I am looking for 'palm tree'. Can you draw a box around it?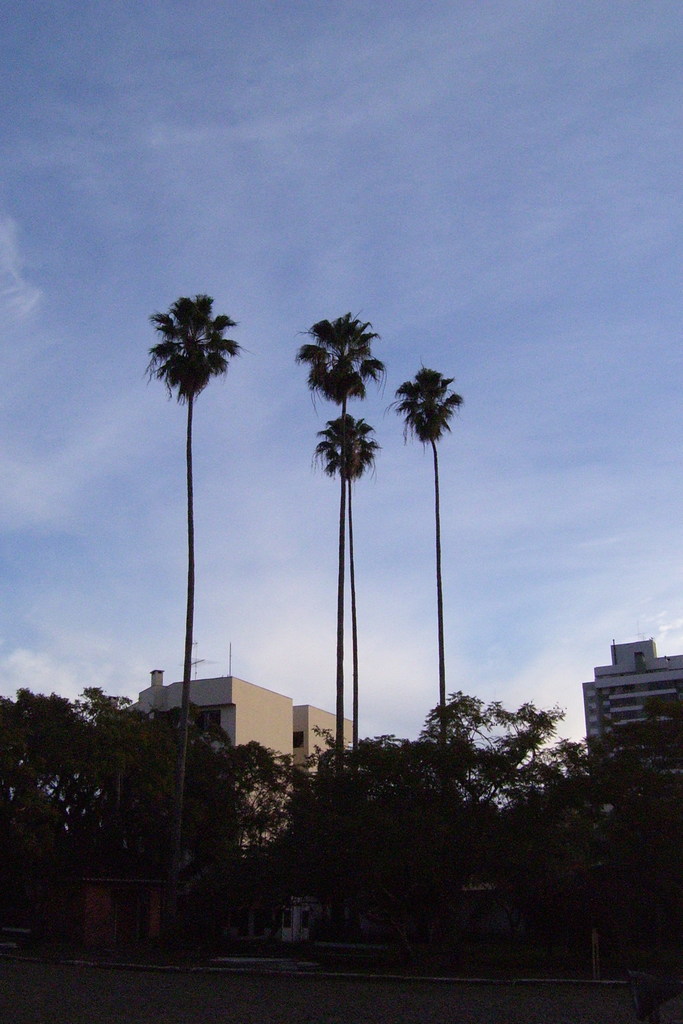
Sure, the bounding box is select_region(290, 303, 413, 823).
